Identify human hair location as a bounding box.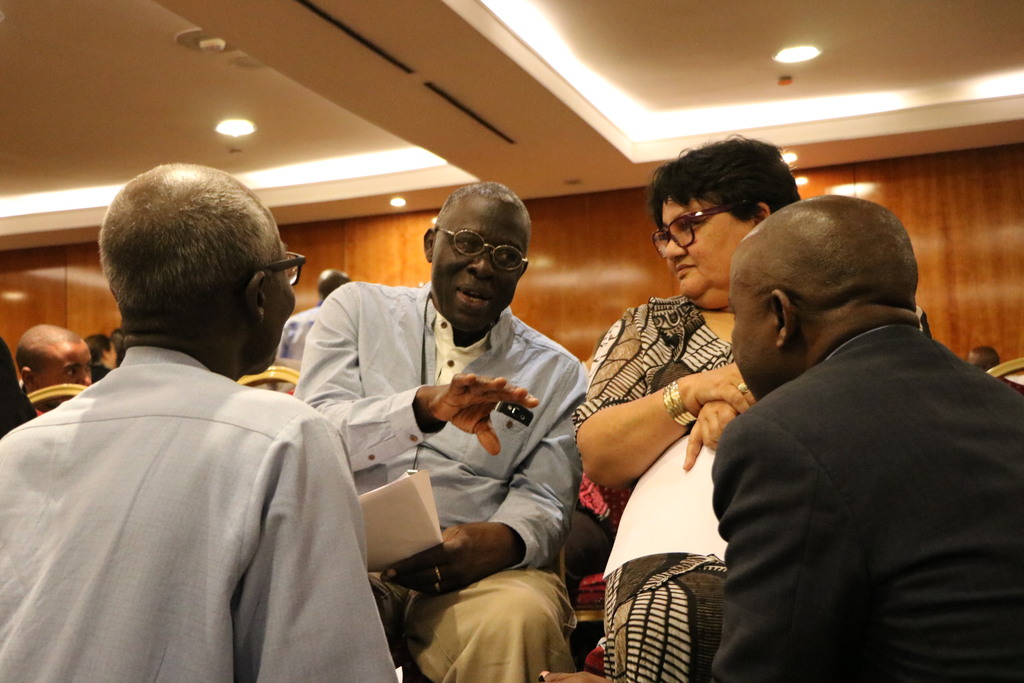
<bbox>94, 154, 276, 341</bbox>.
